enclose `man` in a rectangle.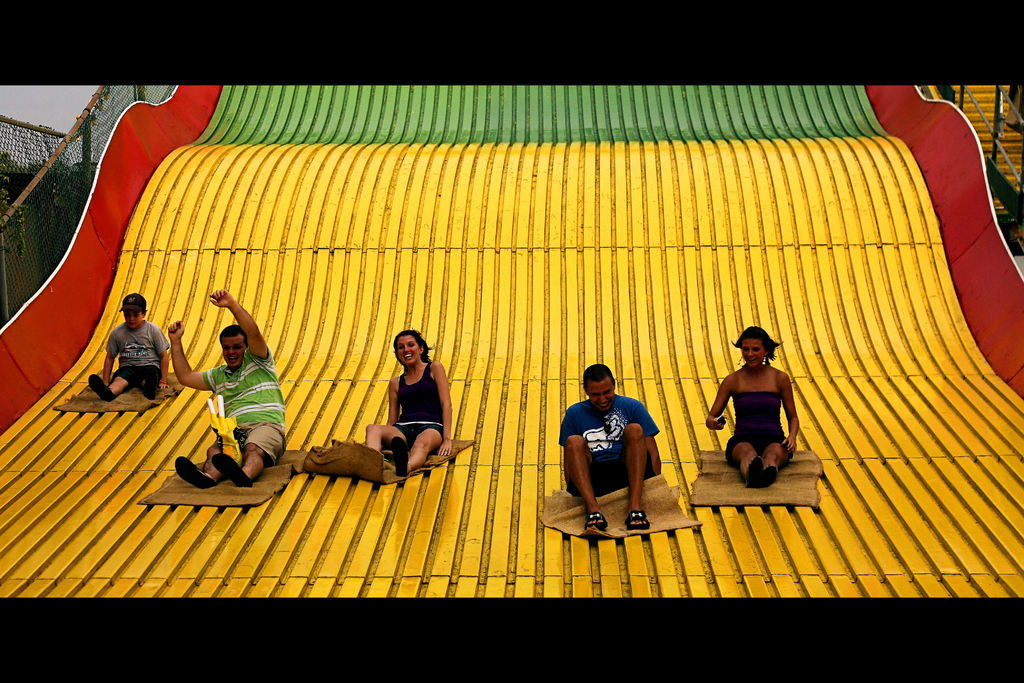
x1=170 y1=289 x2=287 y2=488.
